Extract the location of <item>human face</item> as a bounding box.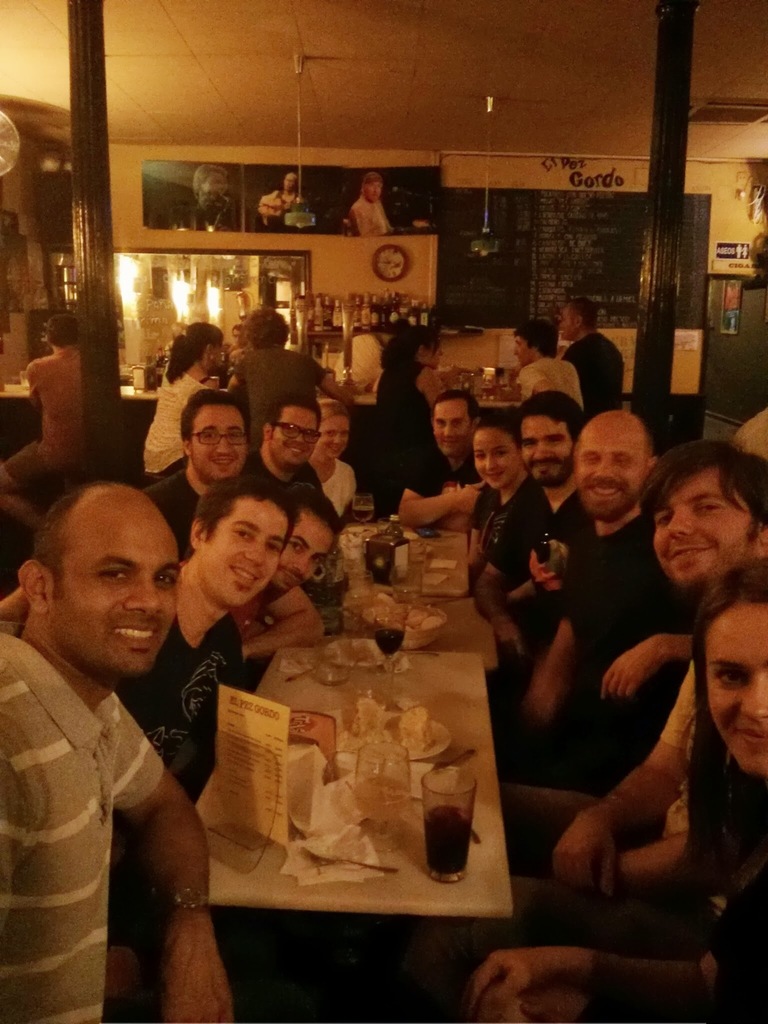
(left=578, top=417, right=650, bottom=524).
